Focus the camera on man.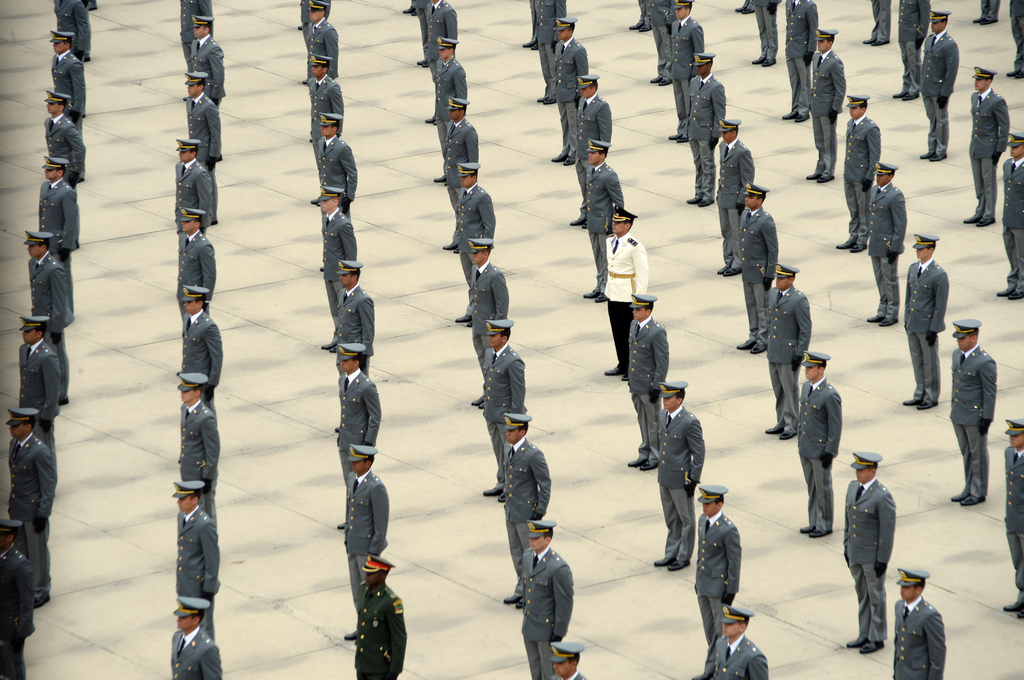
Focus region: BBox(888, 562, 947, 679).
